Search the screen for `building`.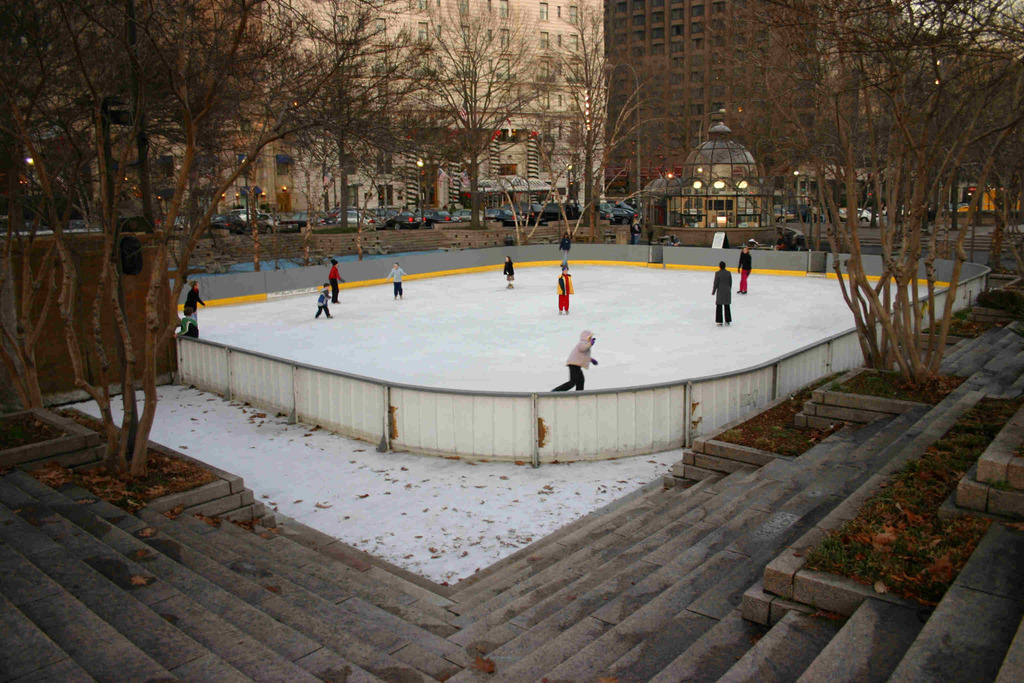
Found at left=602, top=0, right=1023, bottom=215.
